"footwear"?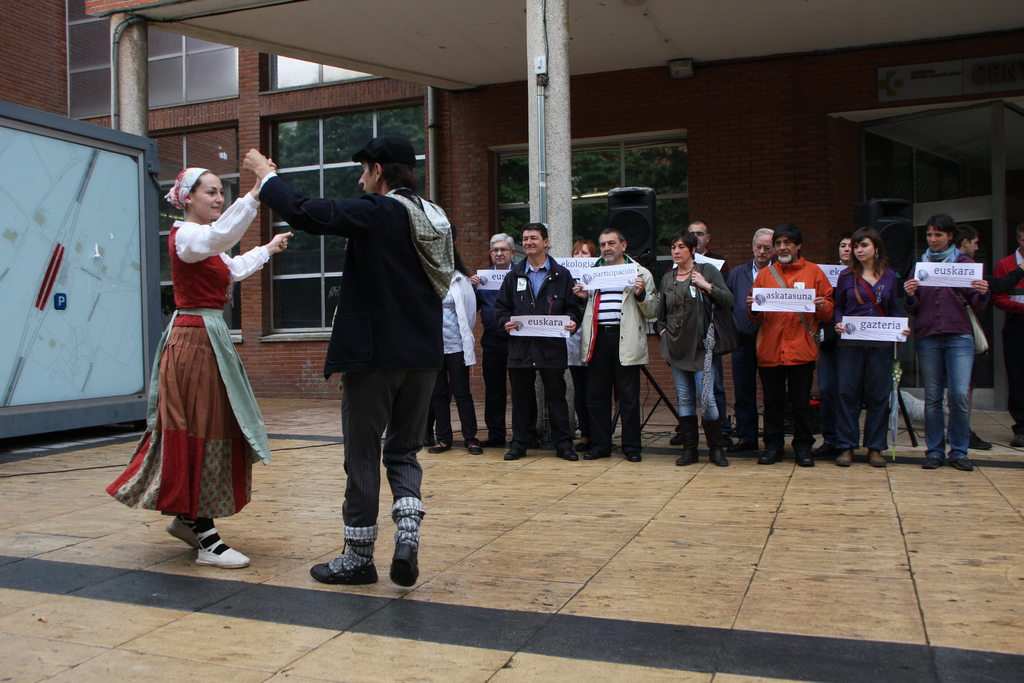
(968,431,991,451)
